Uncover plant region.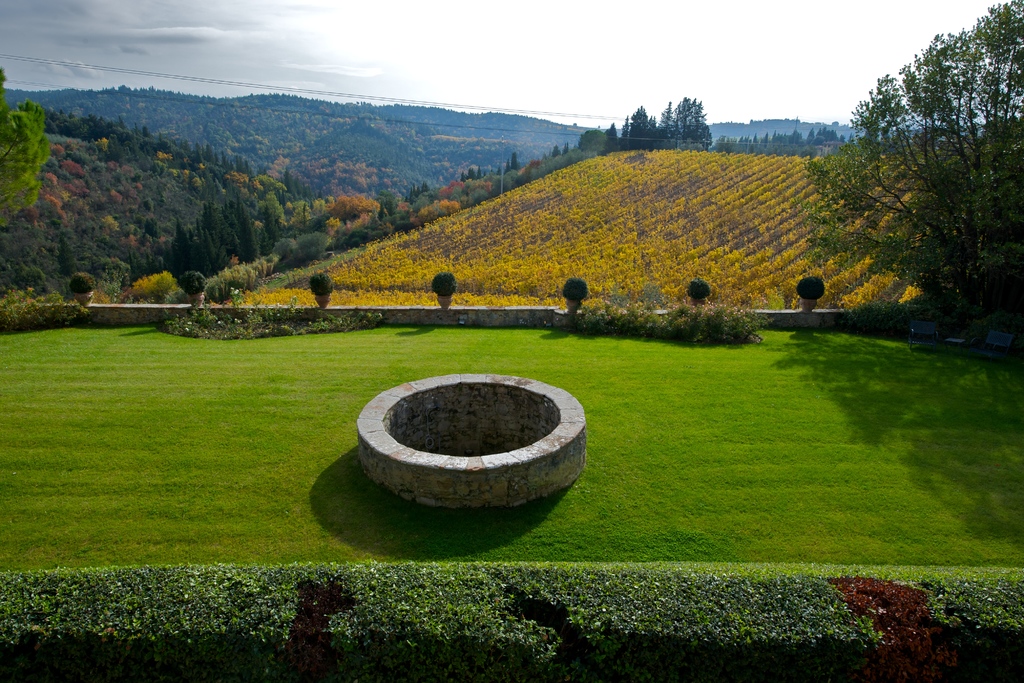
Uncovered: locate(511, 558, 888, 682).
